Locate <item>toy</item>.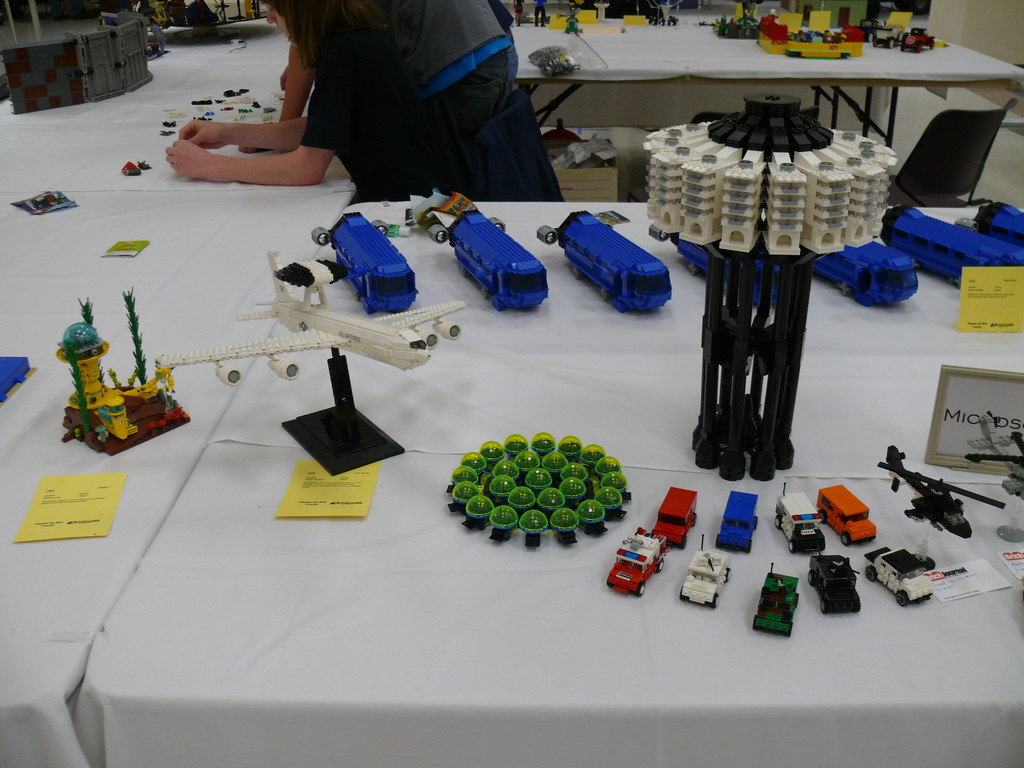
Bounding box: (769, 481, 819, 557).
